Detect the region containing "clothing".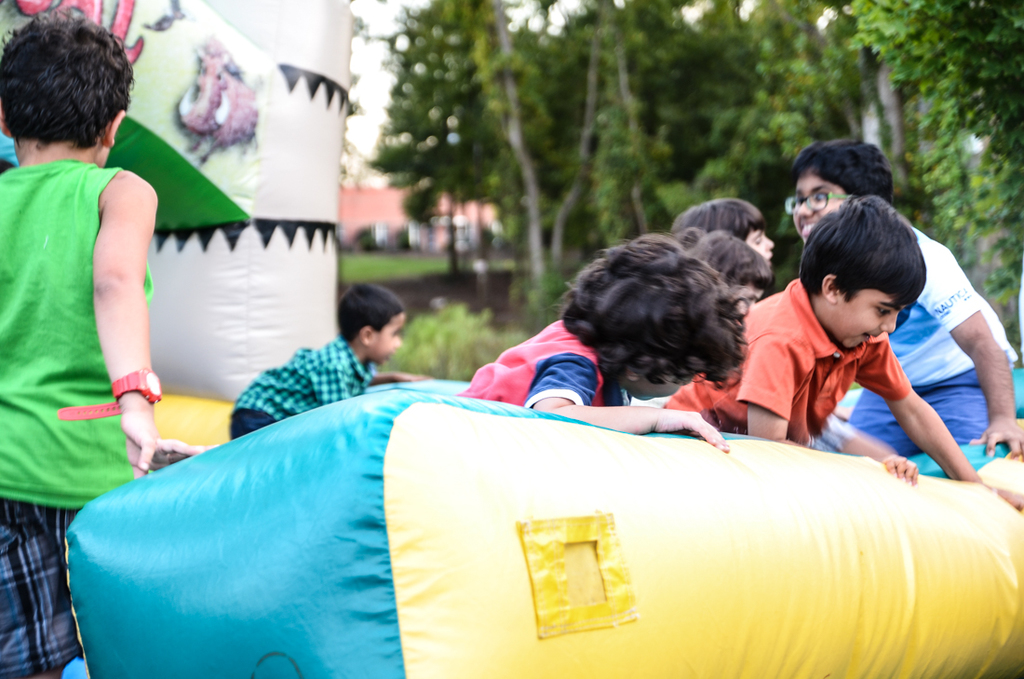
<box>830,220,1021,479</box>.
